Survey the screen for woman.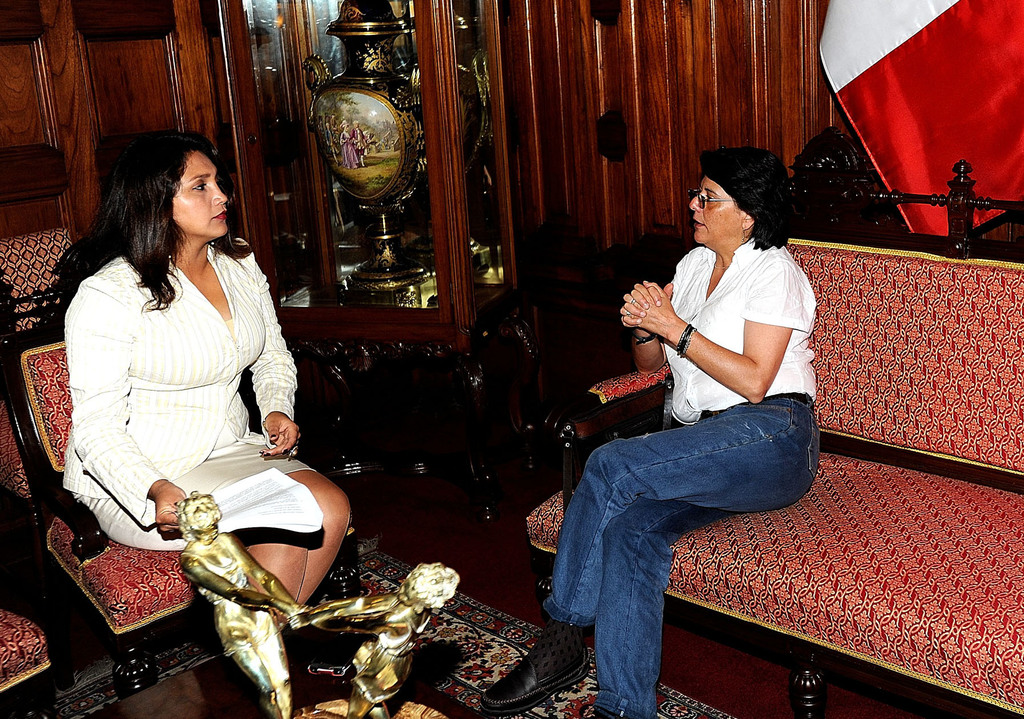
Survey found: box=[51, 130, 319, 646].
